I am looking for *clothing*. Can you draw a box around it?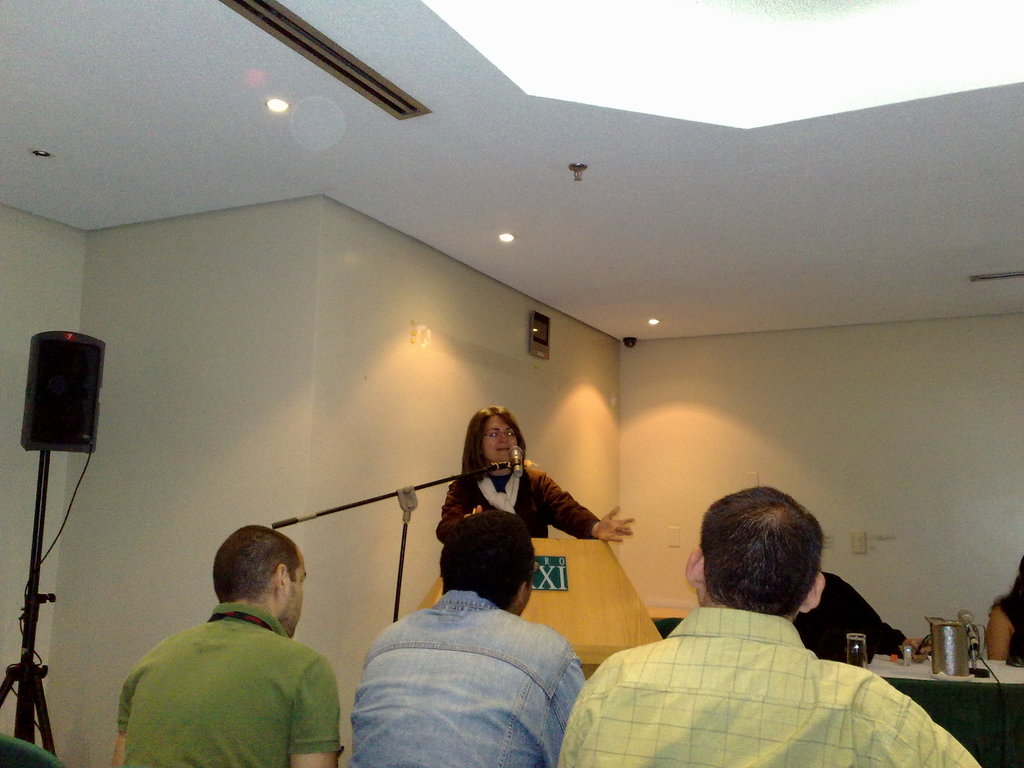
Sure, the bounding box is region(1000, 593, 1023, 666).
